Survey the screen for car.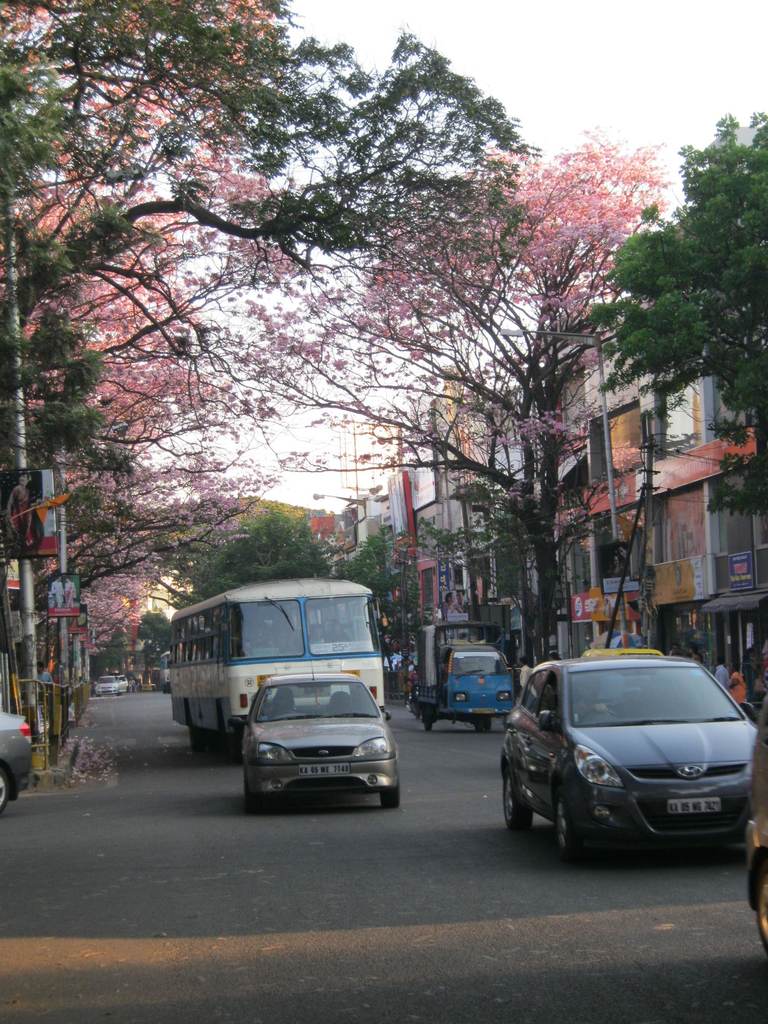
Survey found: {"left": 238, "top": 659, "right": 394, "bottom": 812}.
